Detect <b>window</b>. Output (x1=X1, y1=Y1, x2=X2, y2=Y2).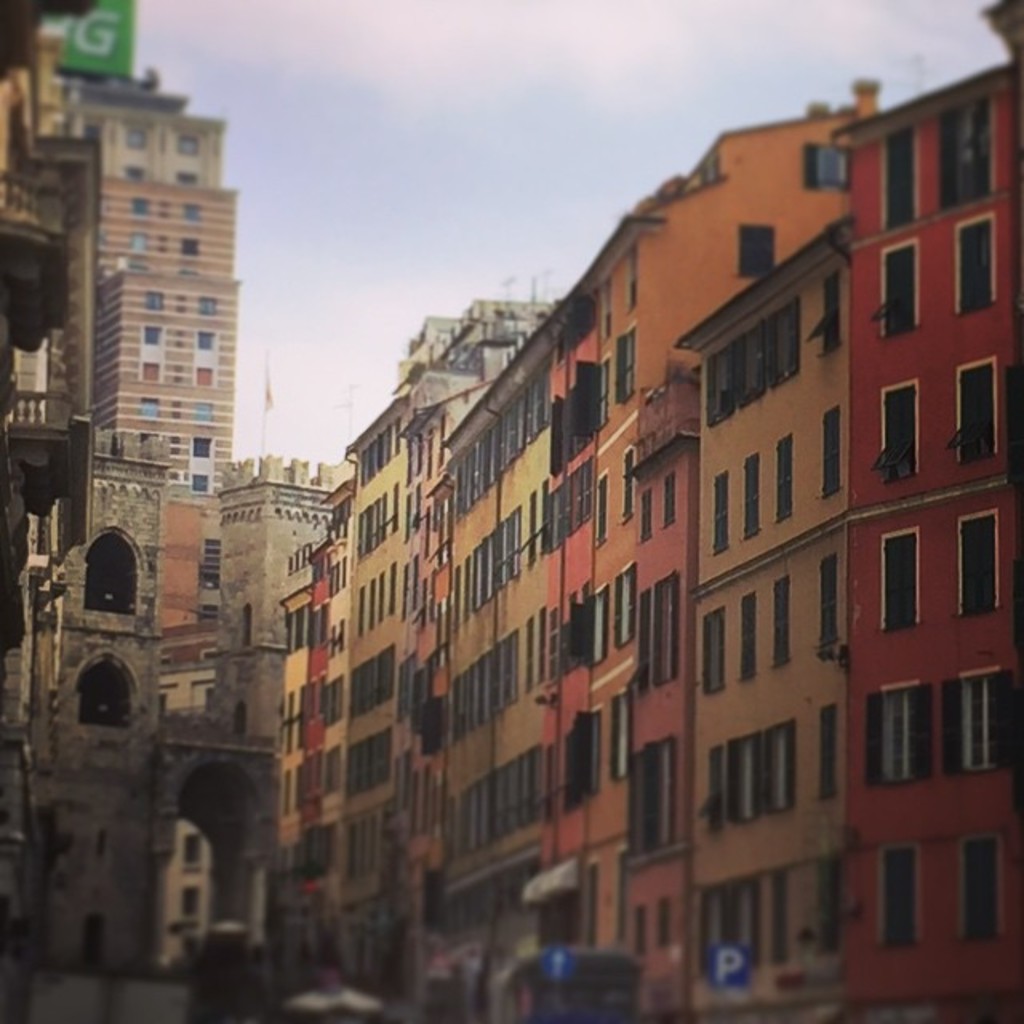
(x1=773, y1=434, x2=792, y2=522).
